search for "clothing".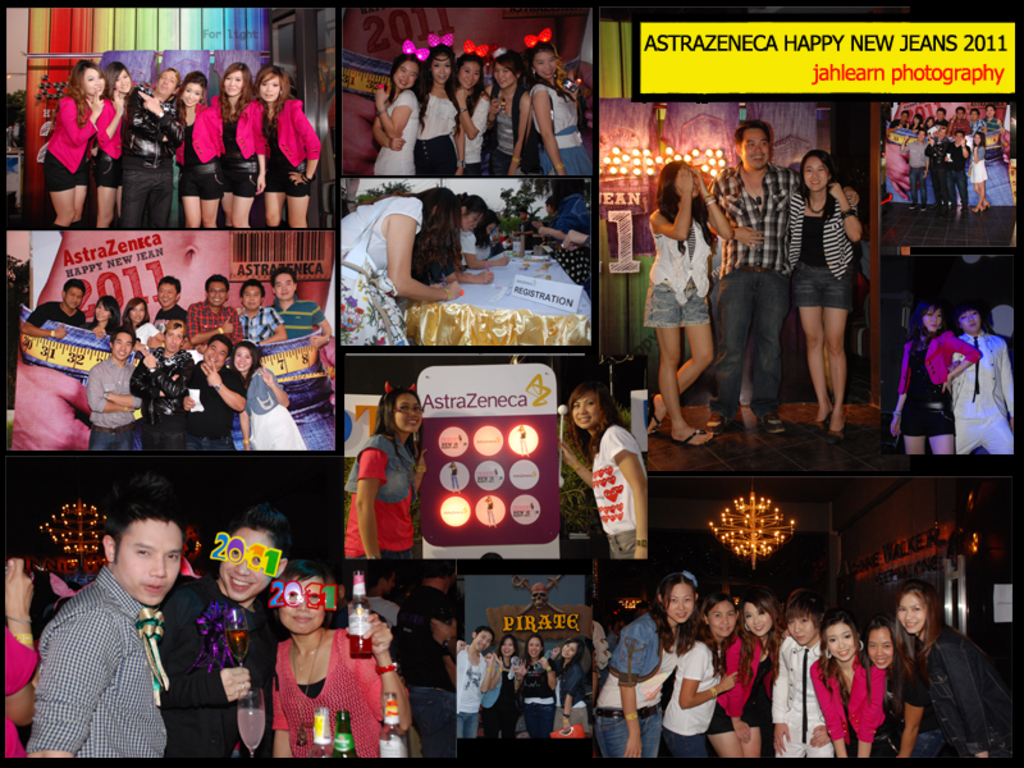
Found at {"x1": 211, "y1": 93, "x2": 253, "y2": 198}.
